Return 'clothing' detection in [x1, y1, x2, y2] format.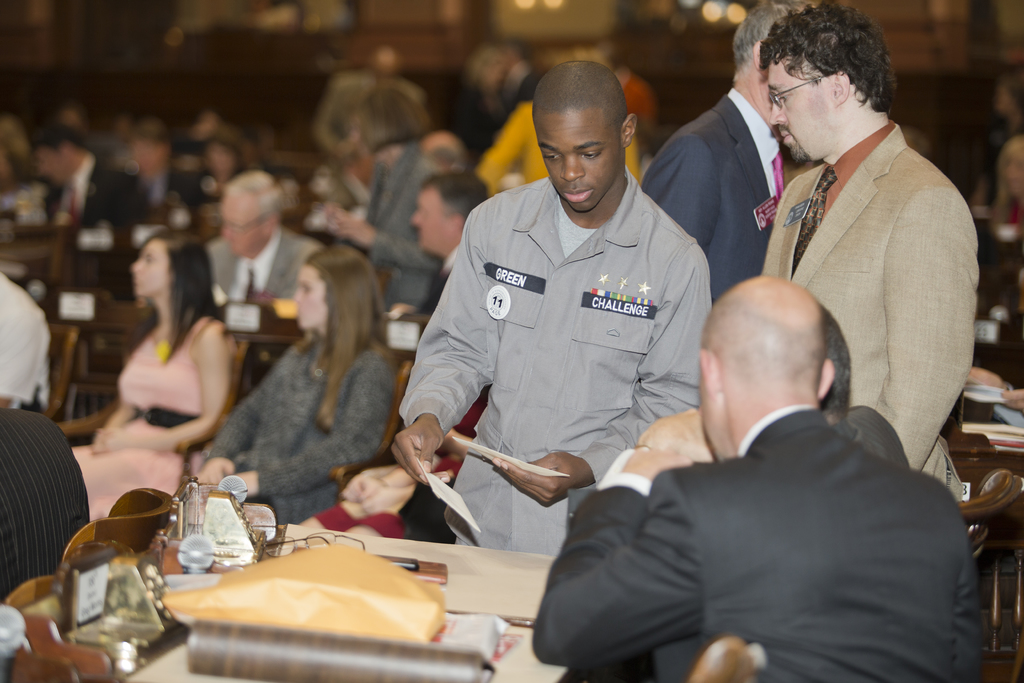
[394, 170, 708, 560].
